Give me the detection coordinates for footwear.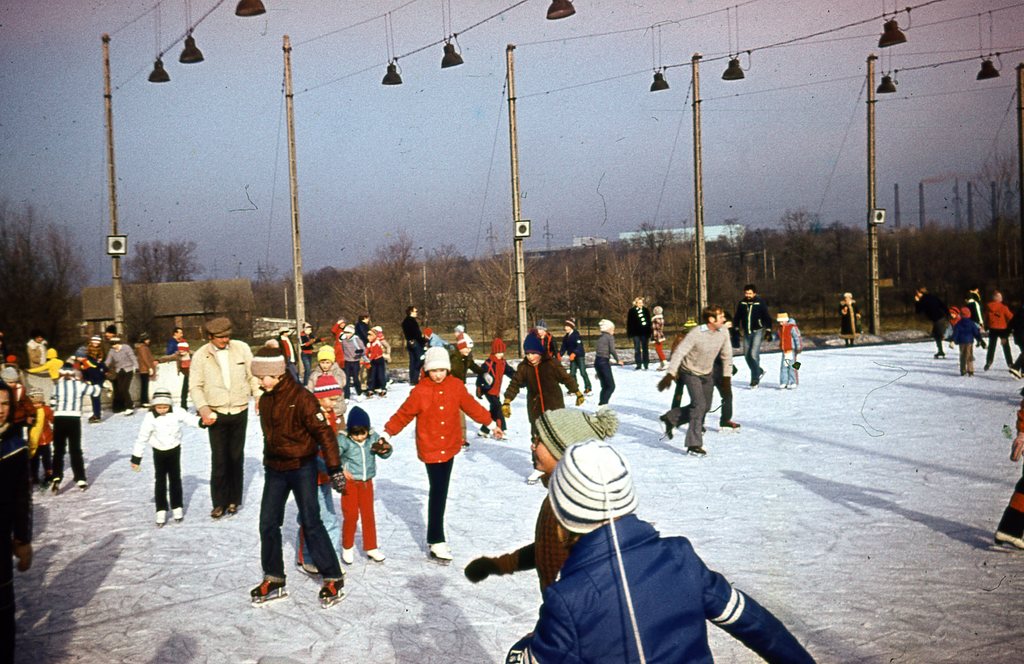
region(424, 540, 456, 567).
